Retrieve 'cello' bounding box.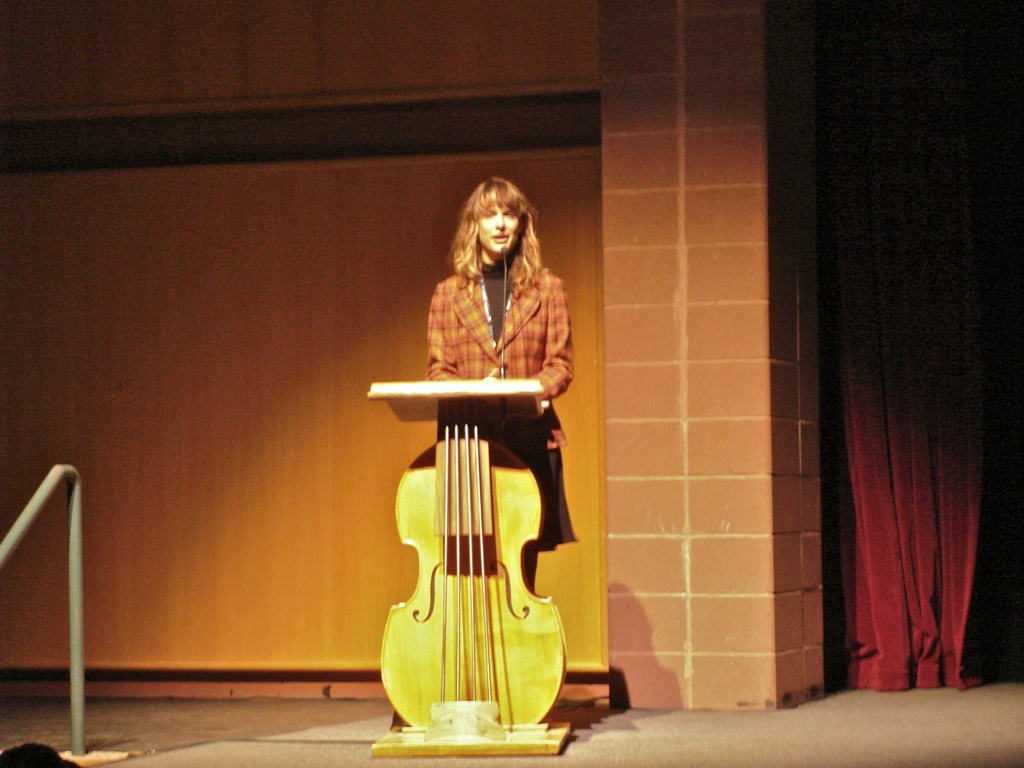
Bounding box: {"left": 372, "top": 394, "right": 564, "bottom": 753}.
